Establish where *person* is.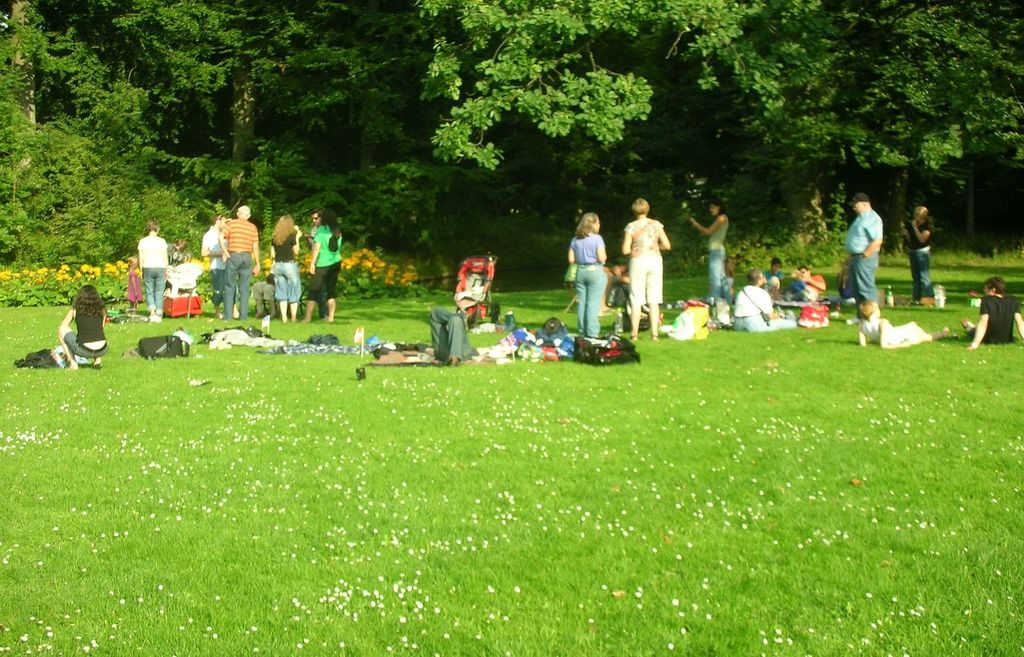
Established at {"left": 732, "top": 264, "right": 781, "bottom": 331}.
